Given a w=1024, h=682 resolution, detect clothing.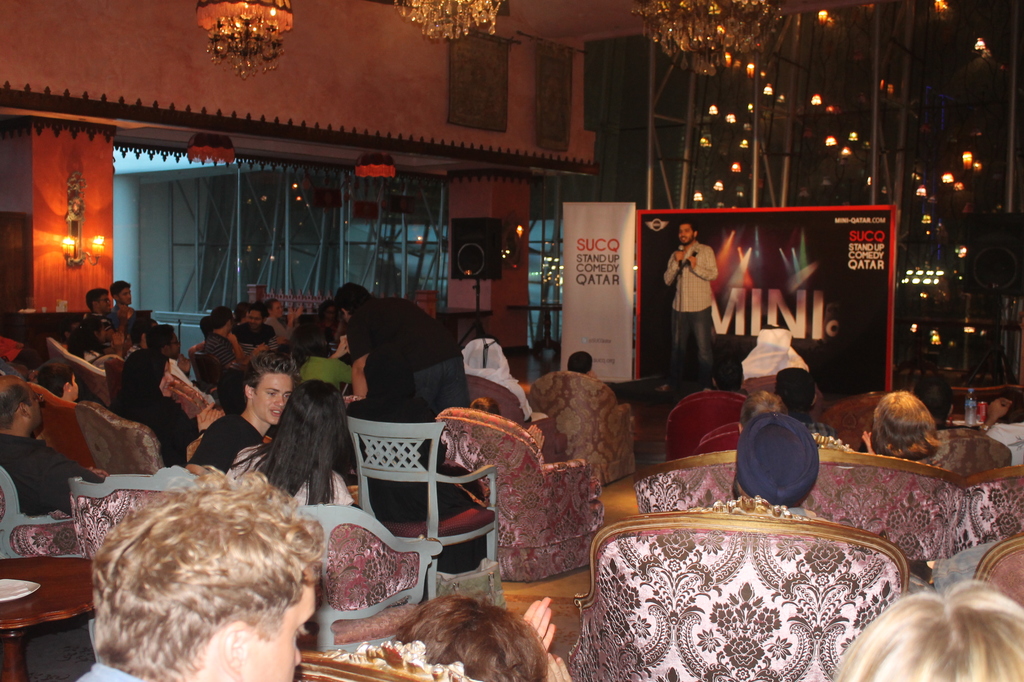
bbox=(293, 354, 349, 392).
